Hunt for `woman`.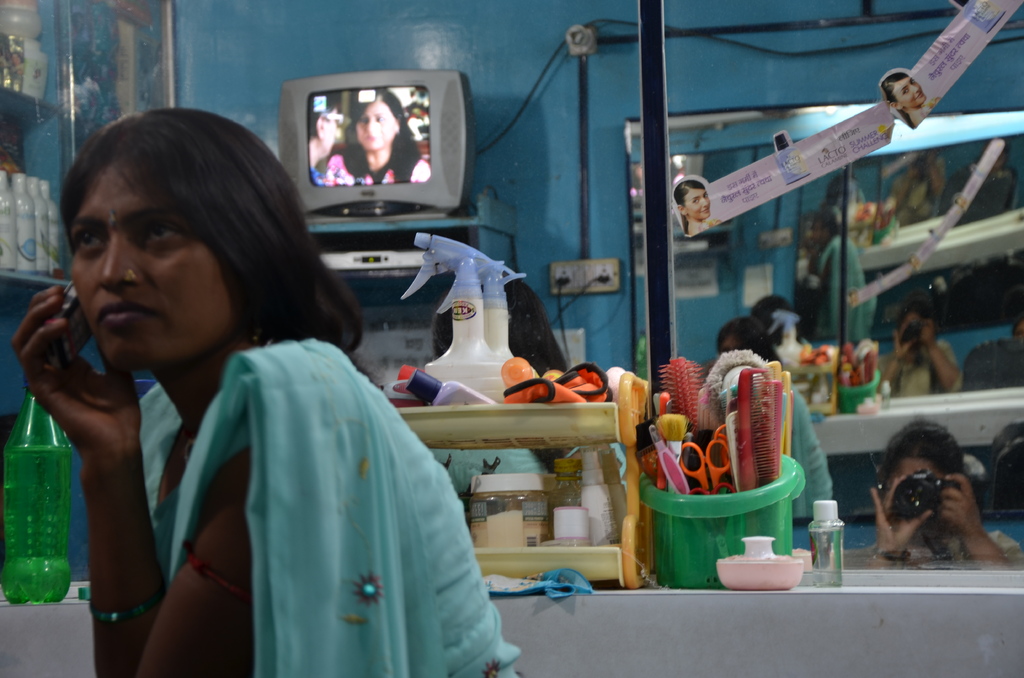
Hunted down at 680/172/729/248.
